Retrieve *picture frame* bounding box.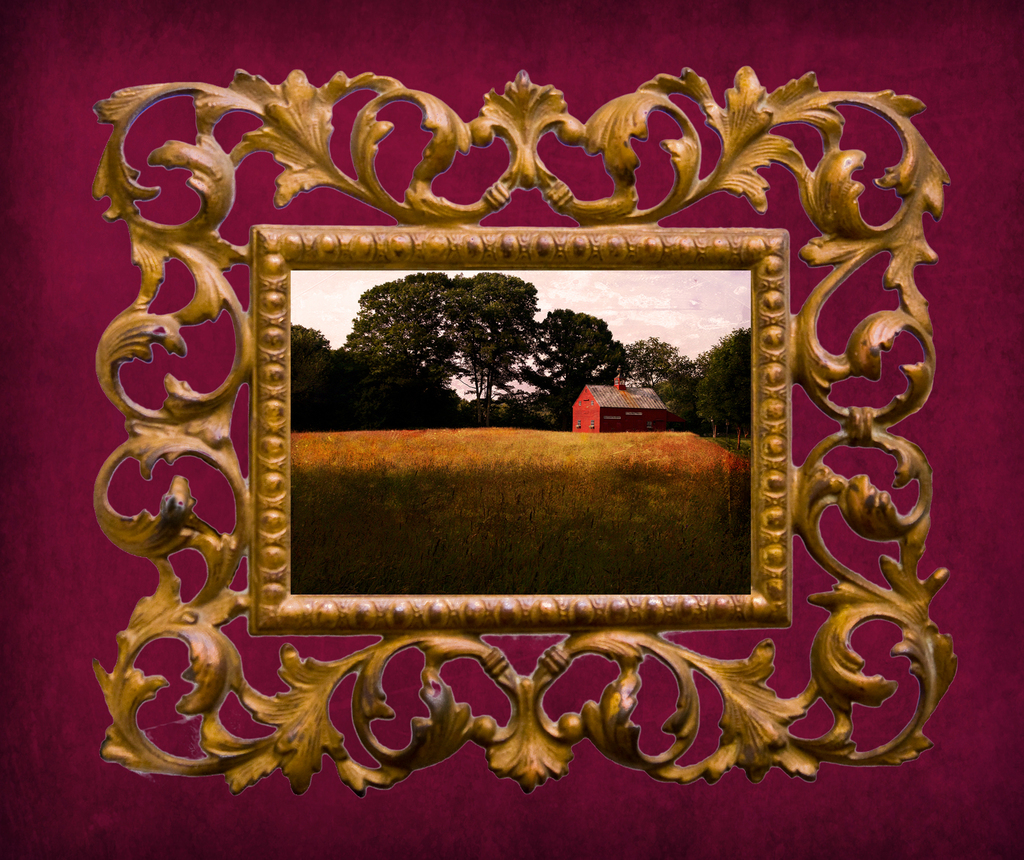
Bounding box: 95, 70, 961, 799.
